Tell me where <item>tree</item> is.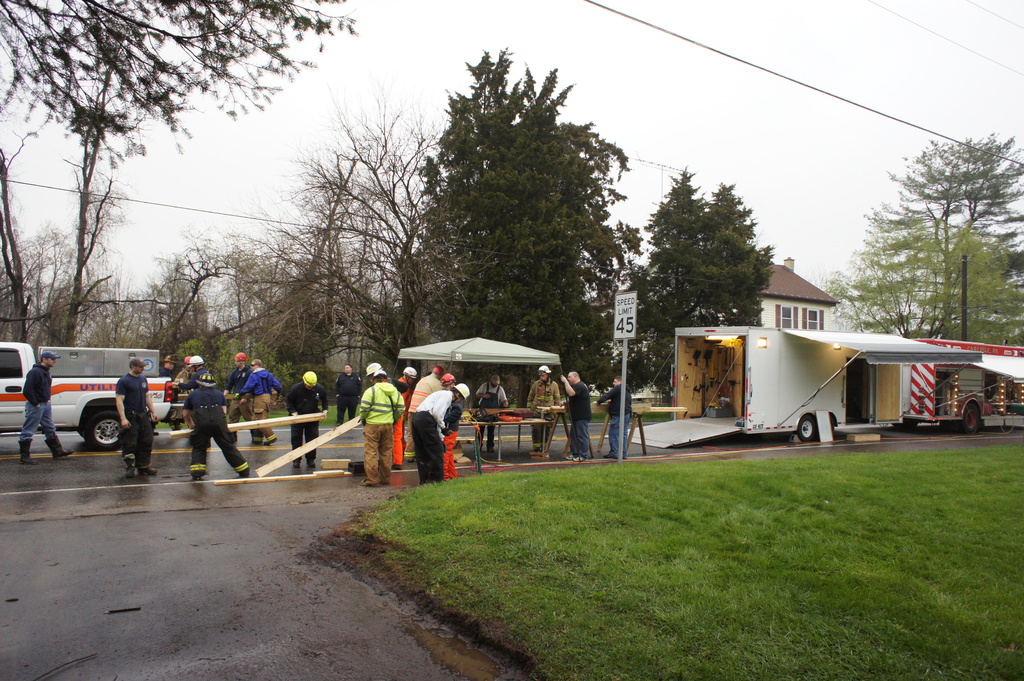
<item>tree</item> is at (x1=619, y1=173, x2=700, y2=403).
